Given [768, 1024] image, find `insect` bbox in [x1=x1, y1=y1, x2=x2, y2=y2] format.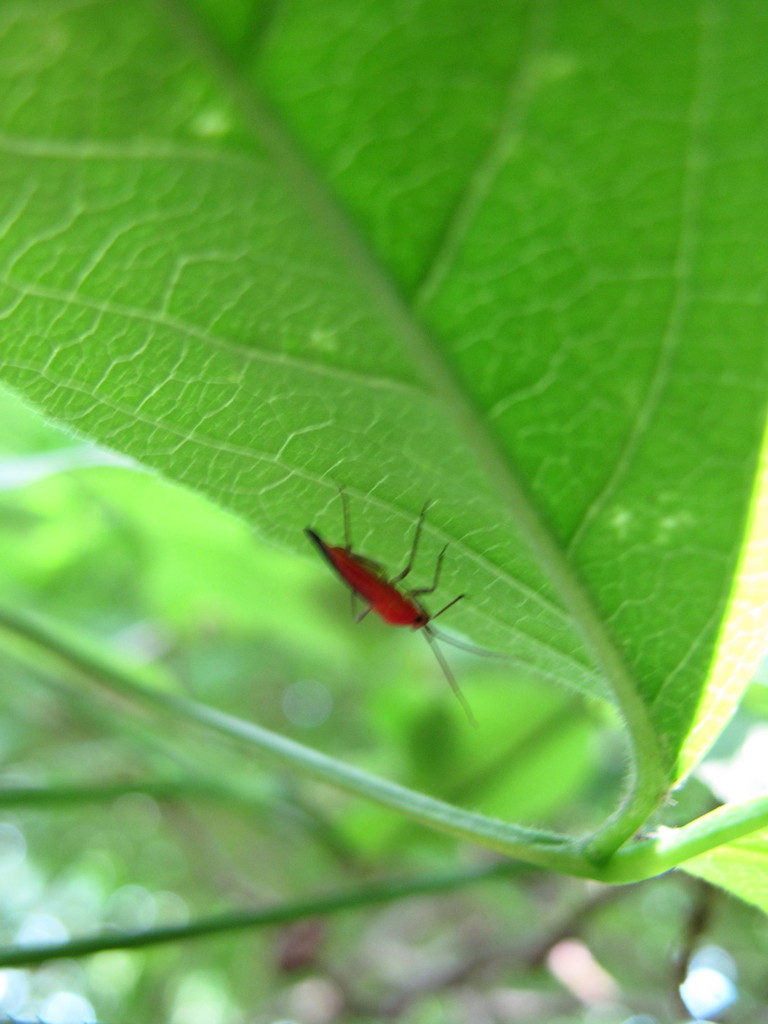
[x1=303, y1=487, x2=471, y2=723].
